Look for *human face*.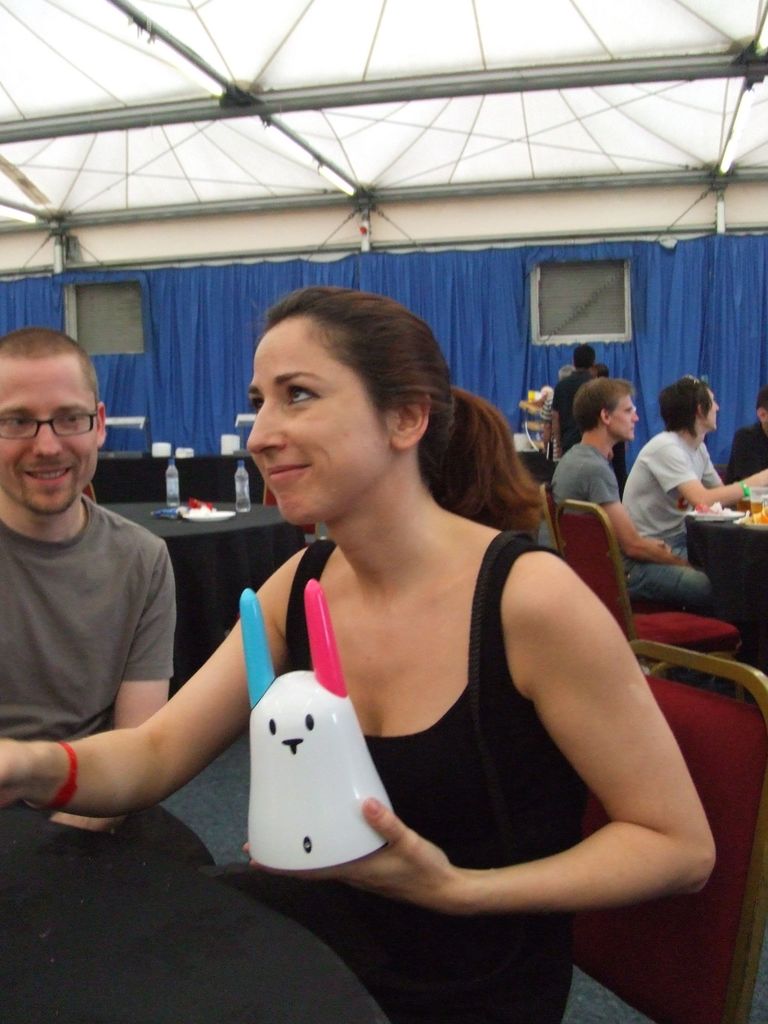
Found: rect(609, 386, 639, 445).
